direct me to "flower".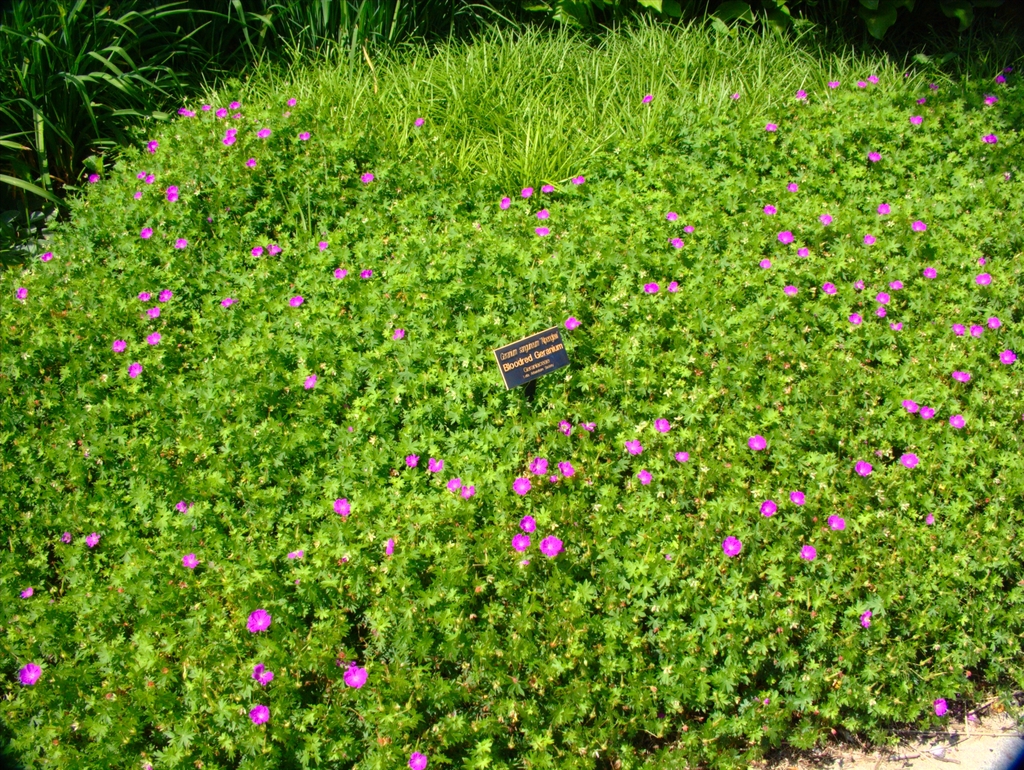
Direction: 664:280:680:294.
